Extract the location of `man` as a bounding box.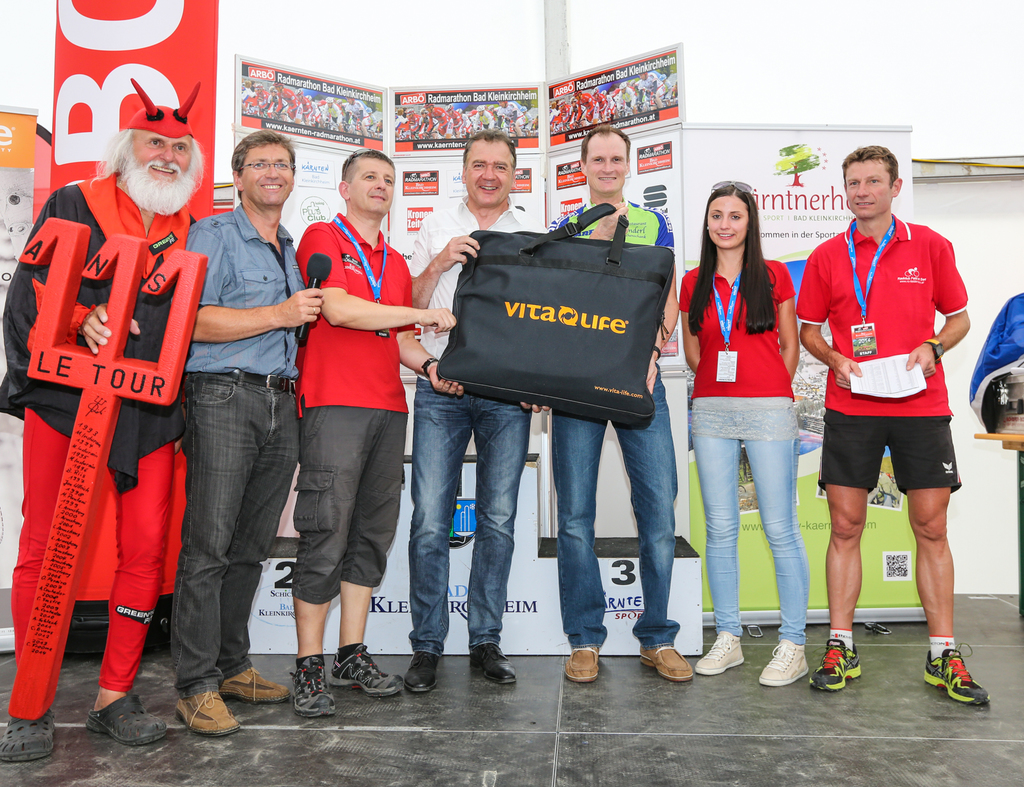
[168,132,322,729].
